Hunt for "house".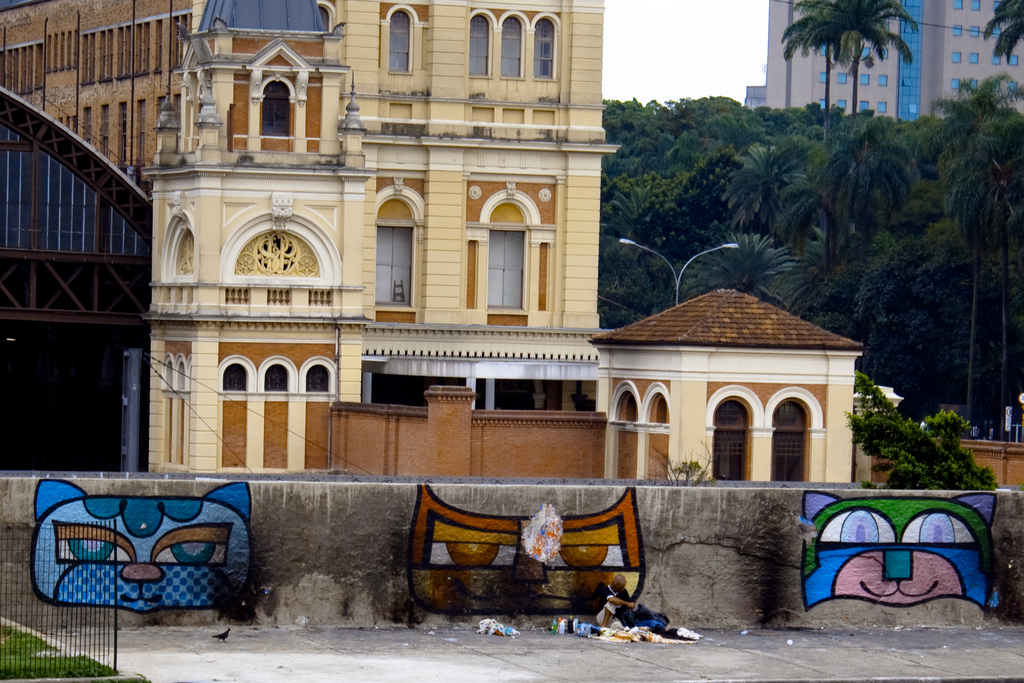
Hunted down at region(588, 284, 861, 474).
